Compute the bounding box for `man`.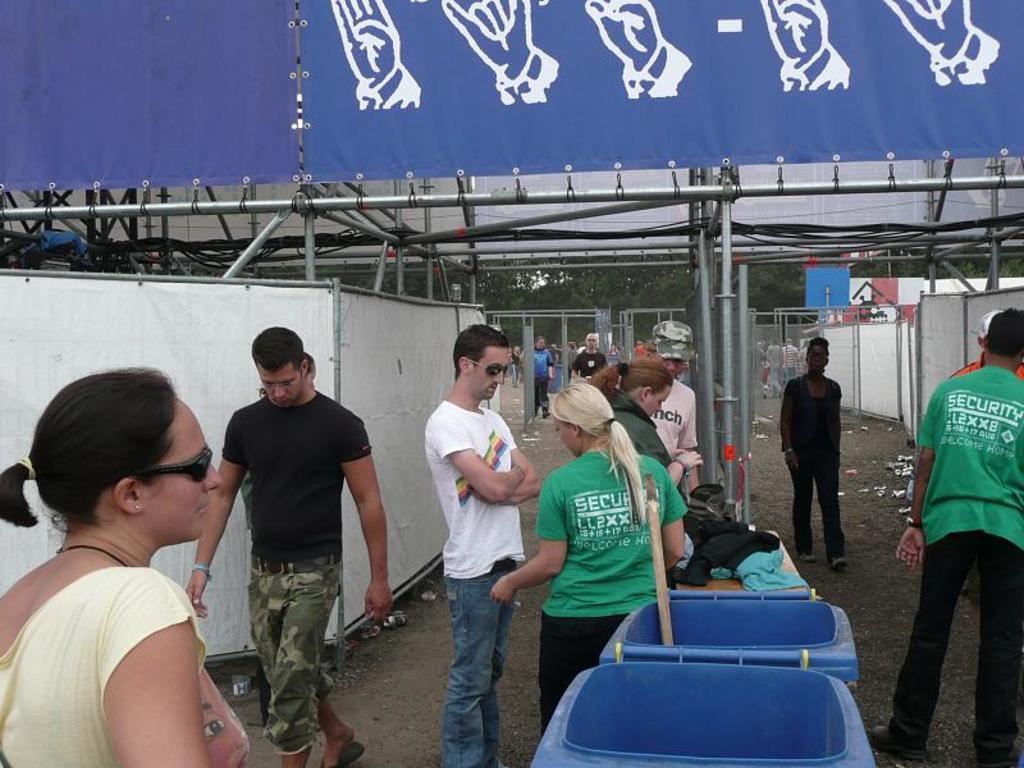
x1=417, y1=324, x2=544, y2=767.
